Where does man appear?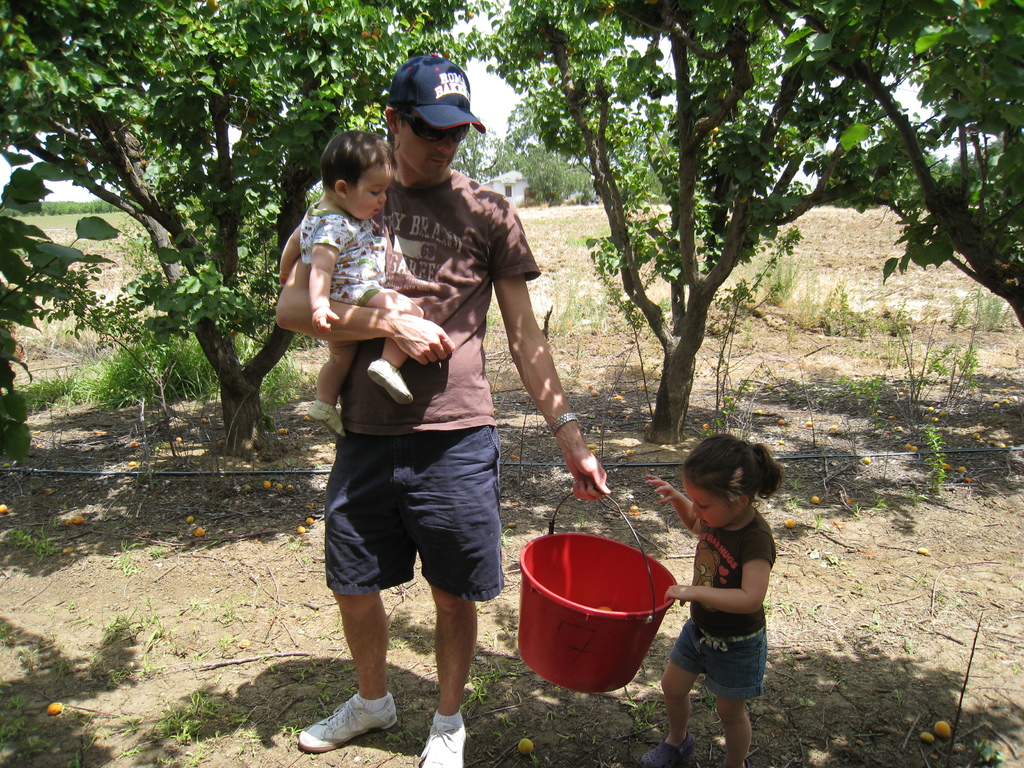
Appears at 278/65/611/767.
